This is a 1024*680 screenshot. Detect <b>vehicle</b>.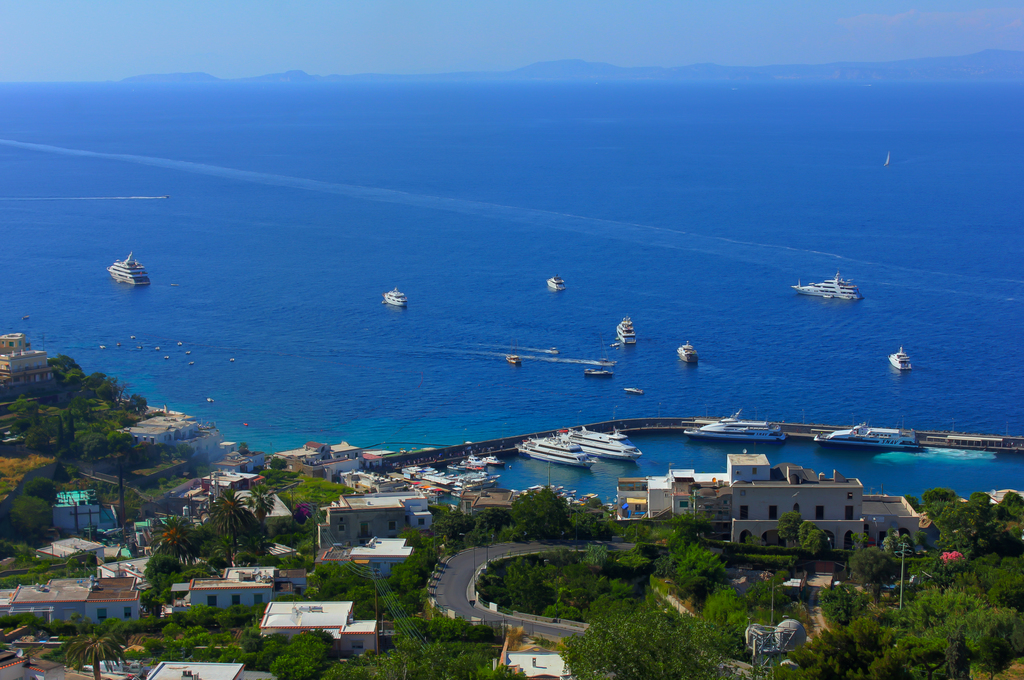
{"x1": 676, "y1": 339, "x2": 699, "y2": 363}.
